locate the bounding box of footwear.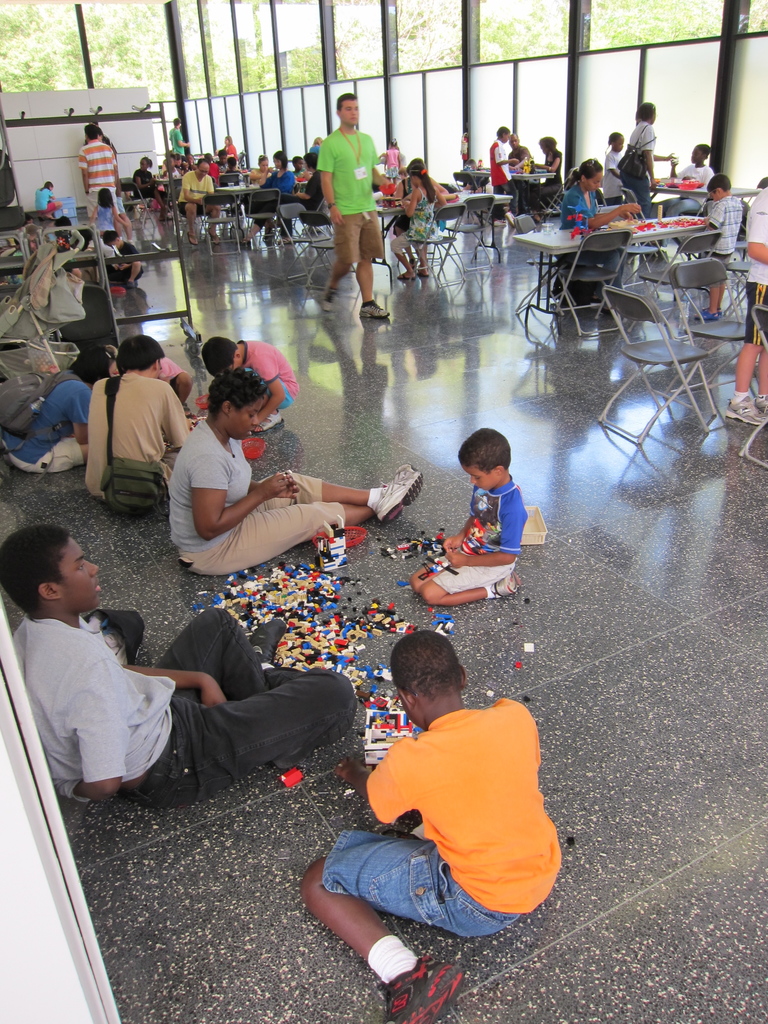
Bounding box: <box>413,274,429,281</box>.
